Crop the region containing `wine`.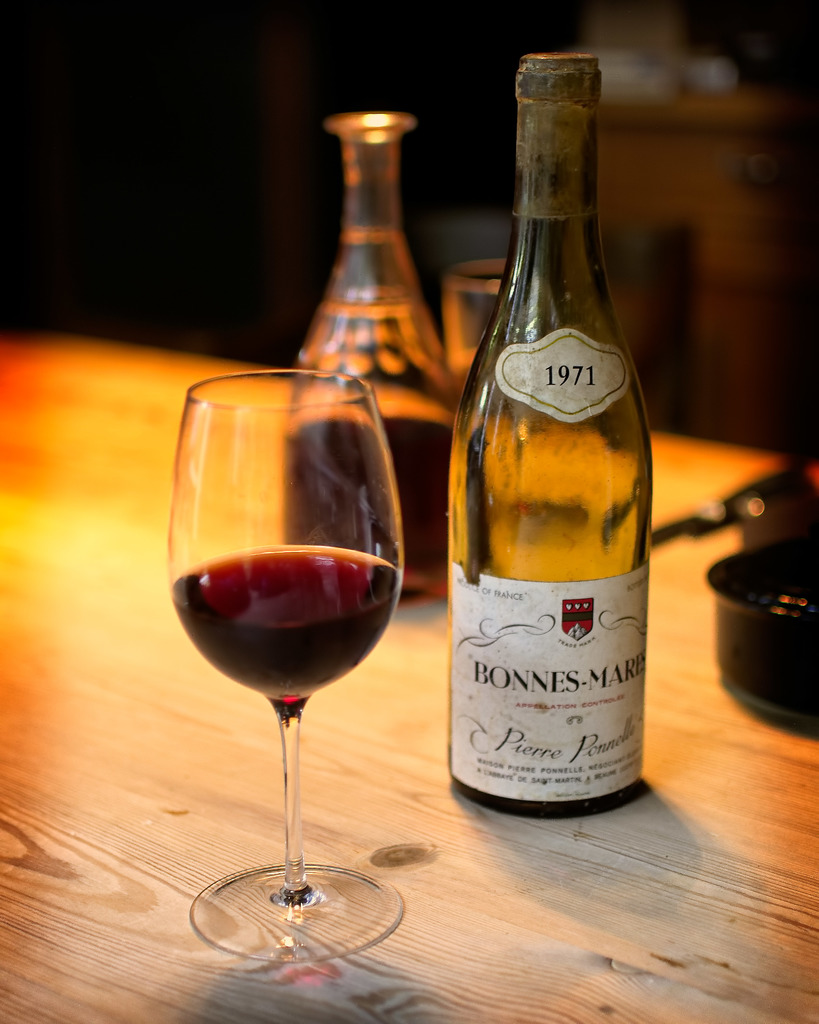
Crop region: (left=448, top=752, right=635, bottom=822).
